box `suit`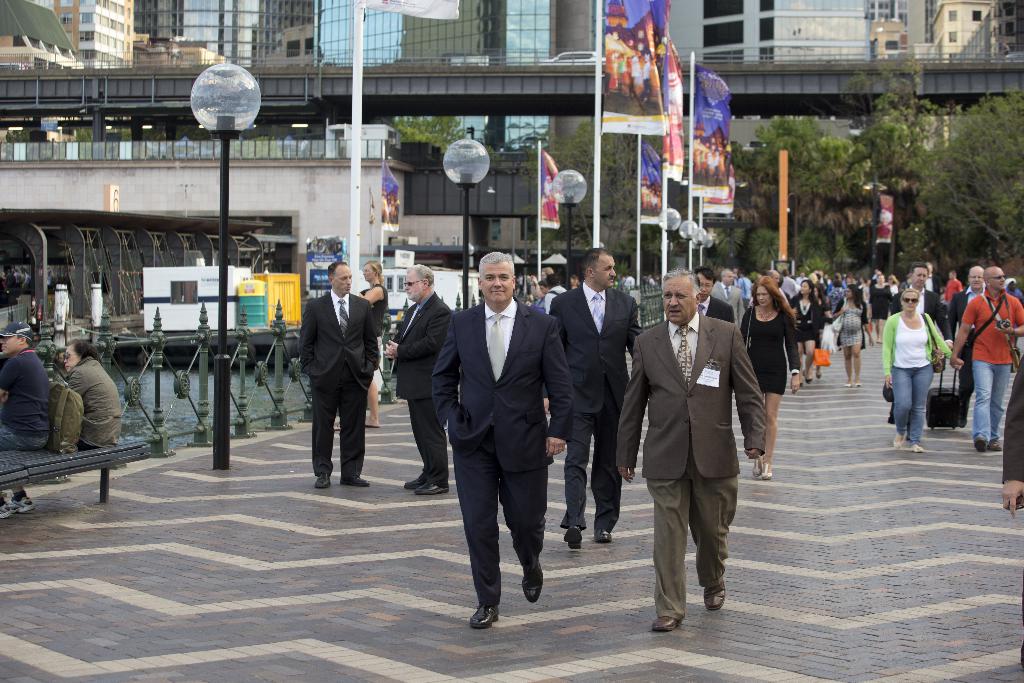
Rect(447, 242, 559, 642)
